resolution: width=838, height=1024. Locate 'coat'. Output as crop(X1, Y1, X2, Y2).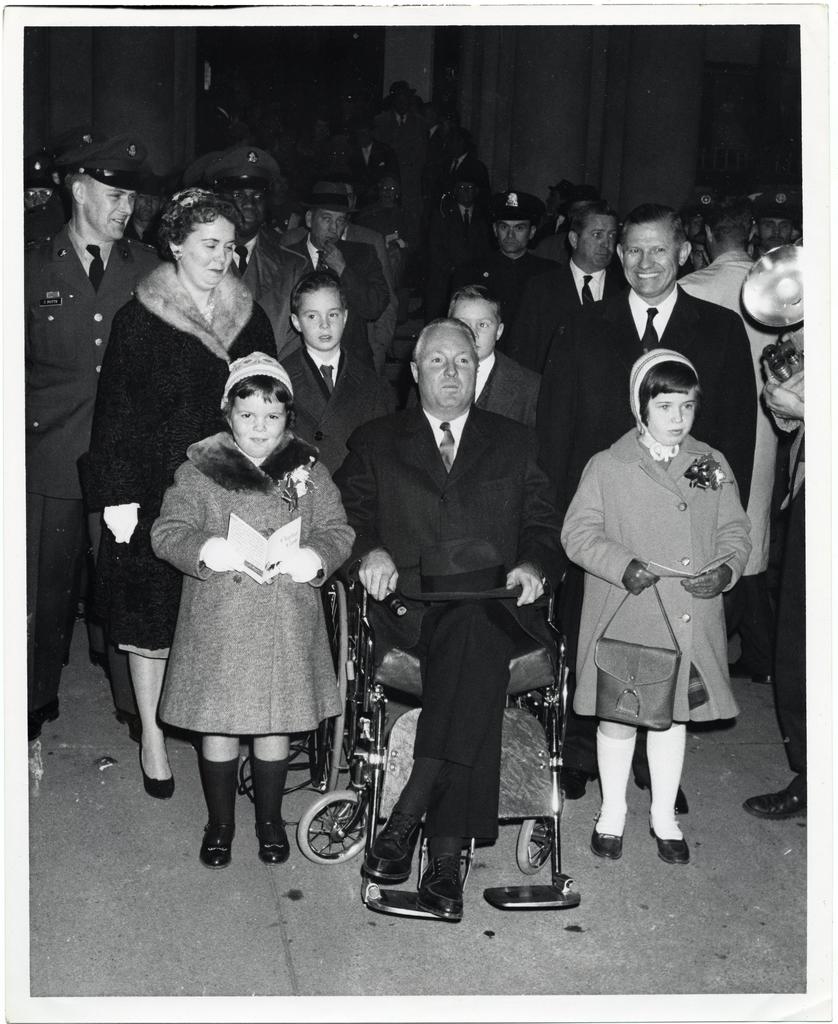
crop(329, 385, 565, 603).
